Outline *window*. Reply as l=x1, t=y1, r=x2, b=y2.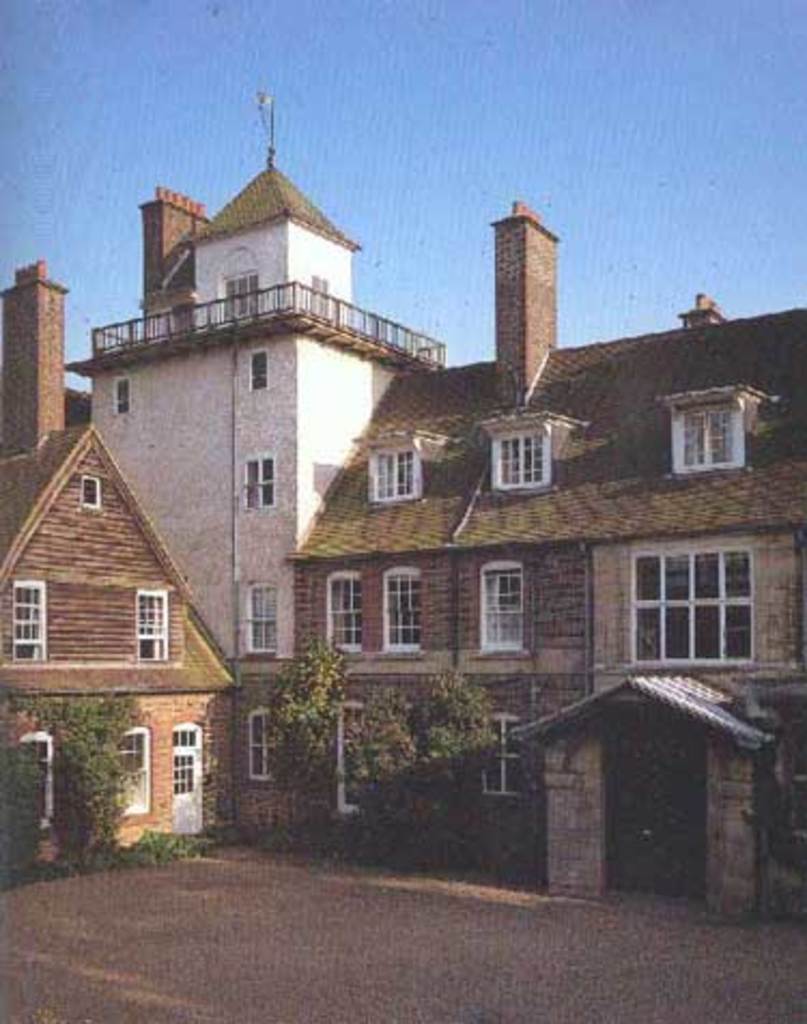
l=489, t=424, r=544, b=493.
